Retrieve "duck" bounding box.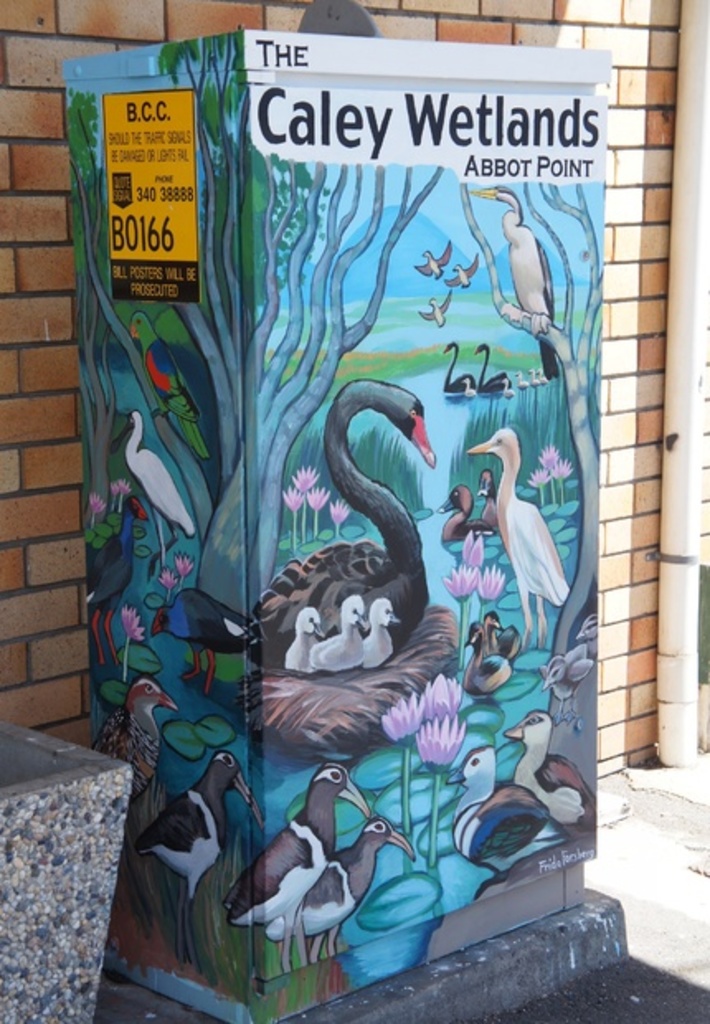
Bounding box: 462,178,551,344.
